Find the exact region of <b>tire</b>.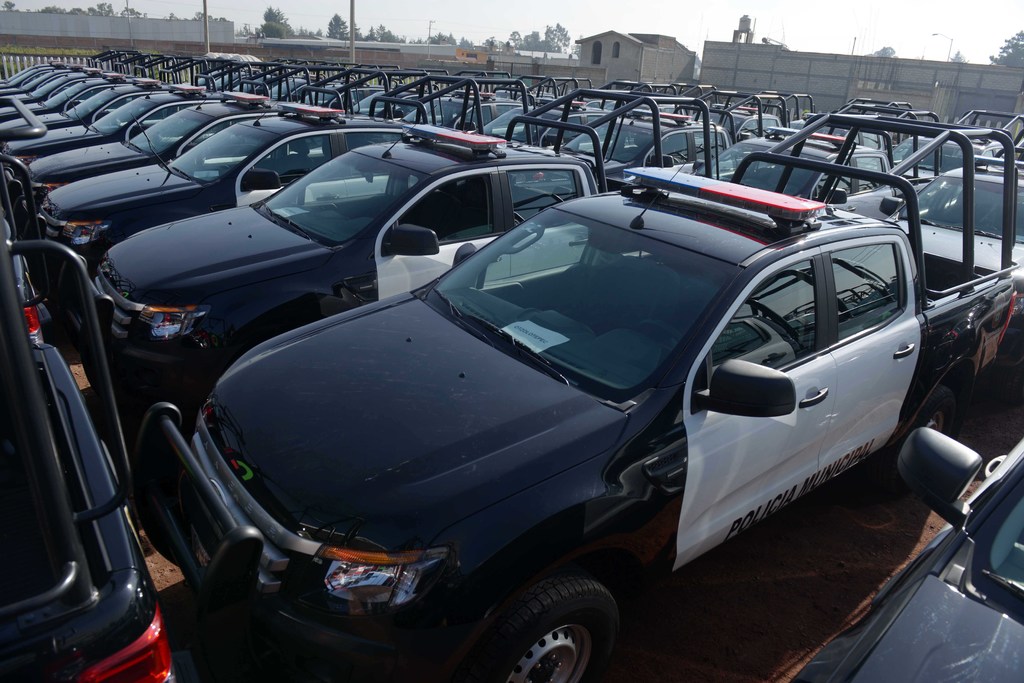
Exact region: region(872, 384, 957, 498).
